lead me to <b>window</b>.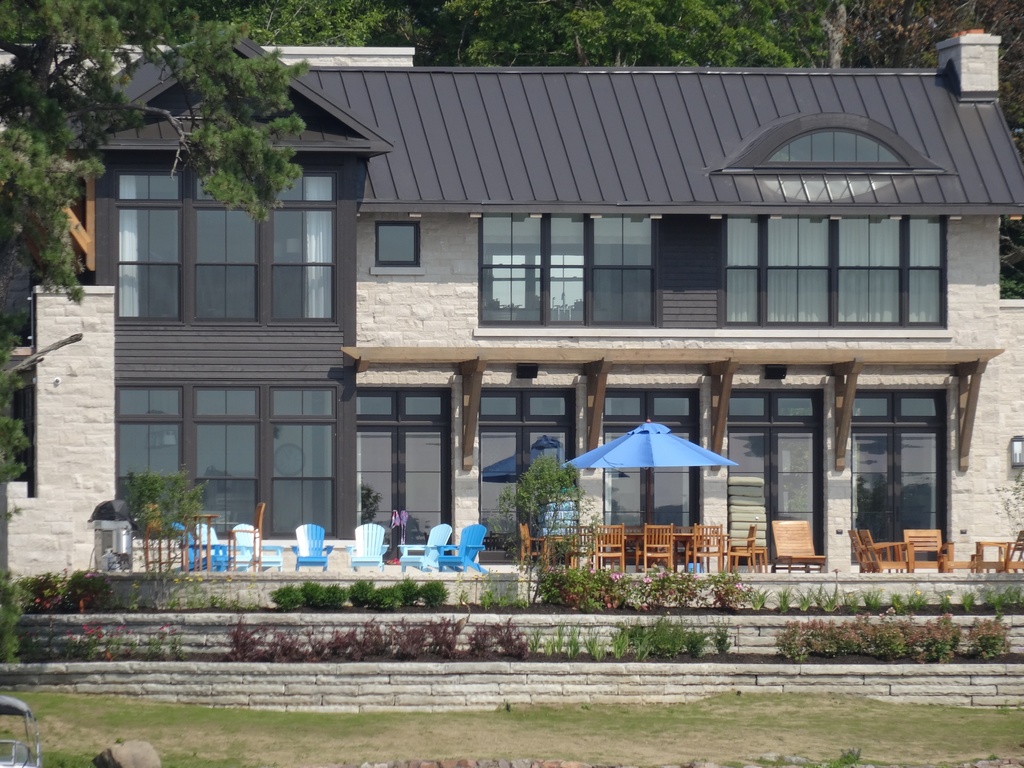
Lead to (x1=115, y1=386, x2=342, y2=539).
